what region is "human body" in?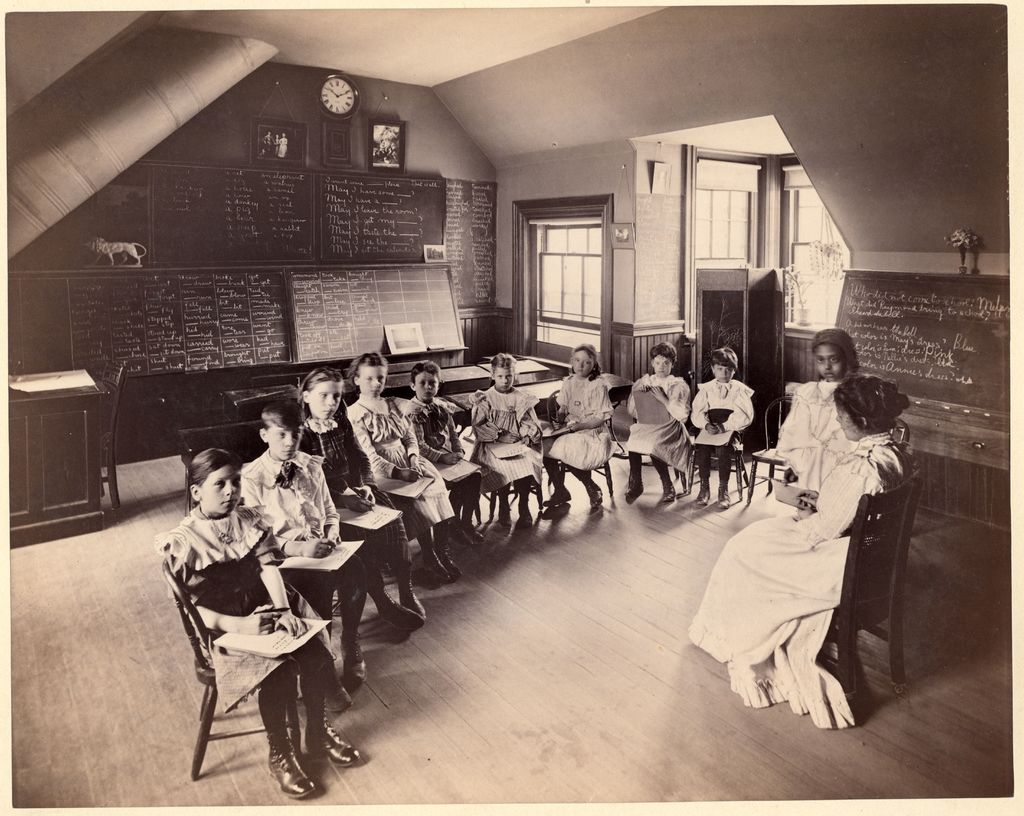
541,342,611,513.
